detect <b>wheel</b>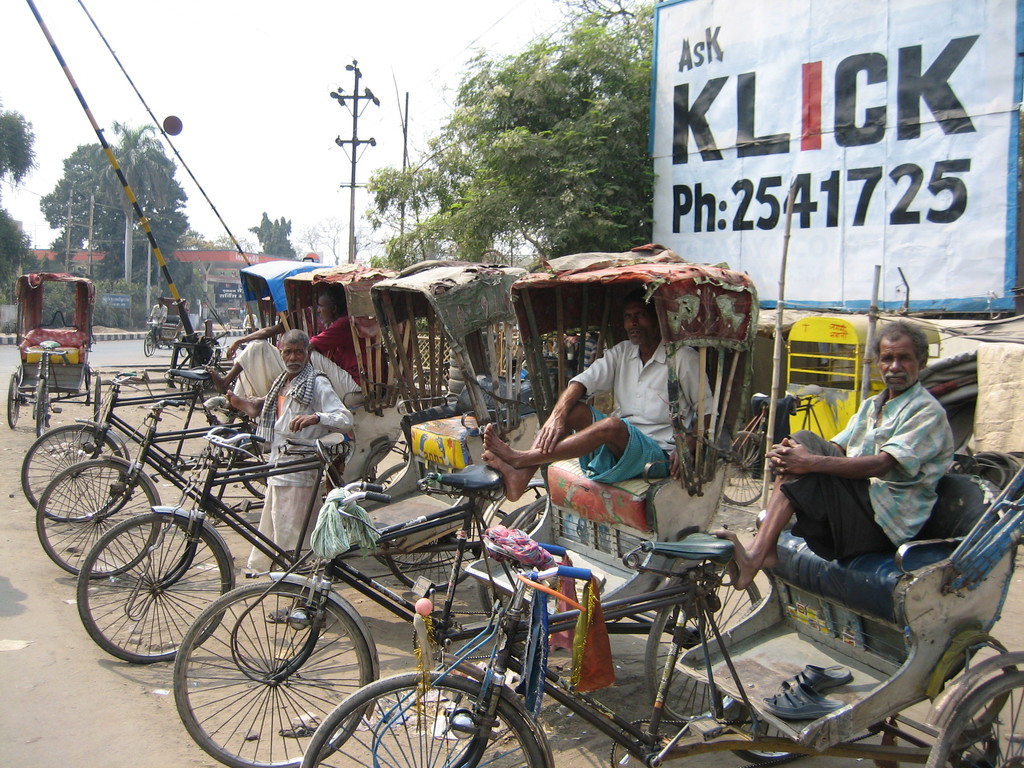
[33, 460, 158, 576]
